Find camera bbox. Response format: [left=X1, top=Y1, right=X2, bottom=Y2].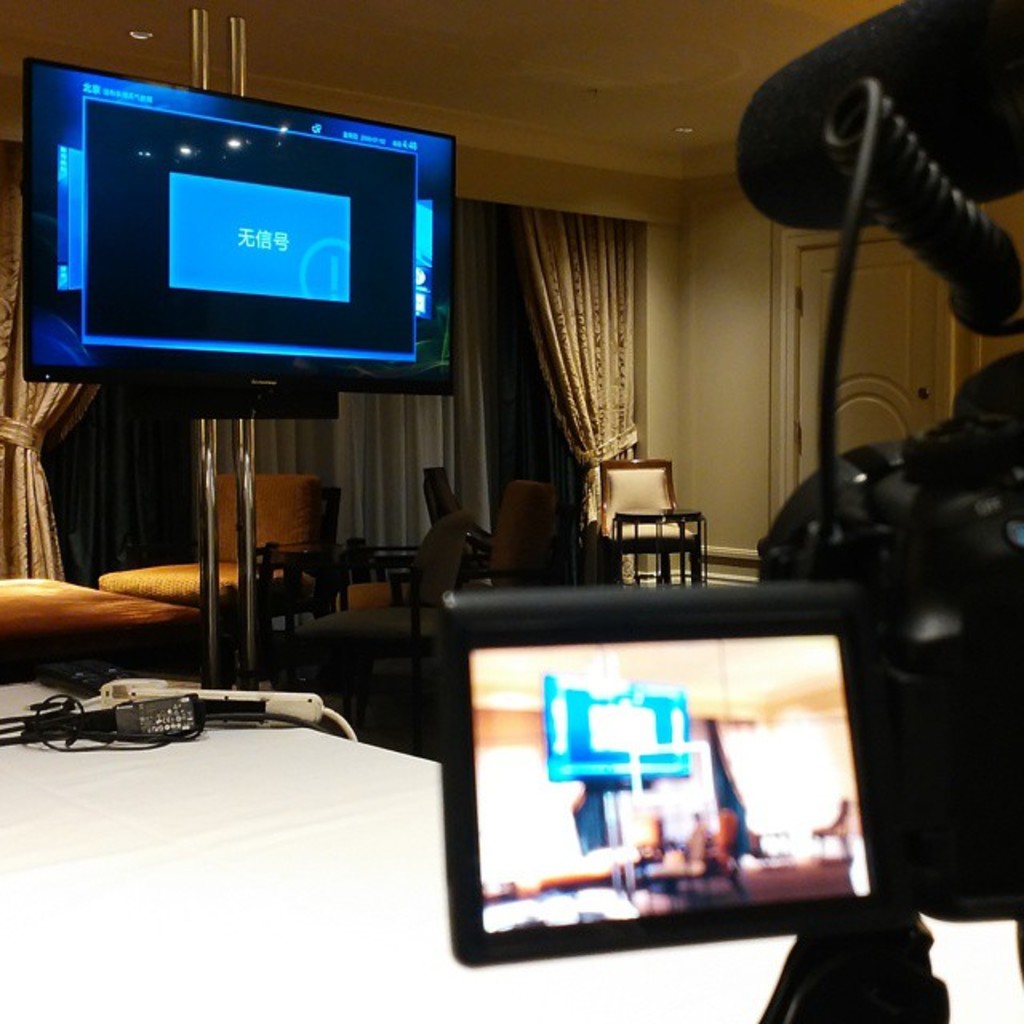
[left=437, top=0, right=1022, bottom=1022].
